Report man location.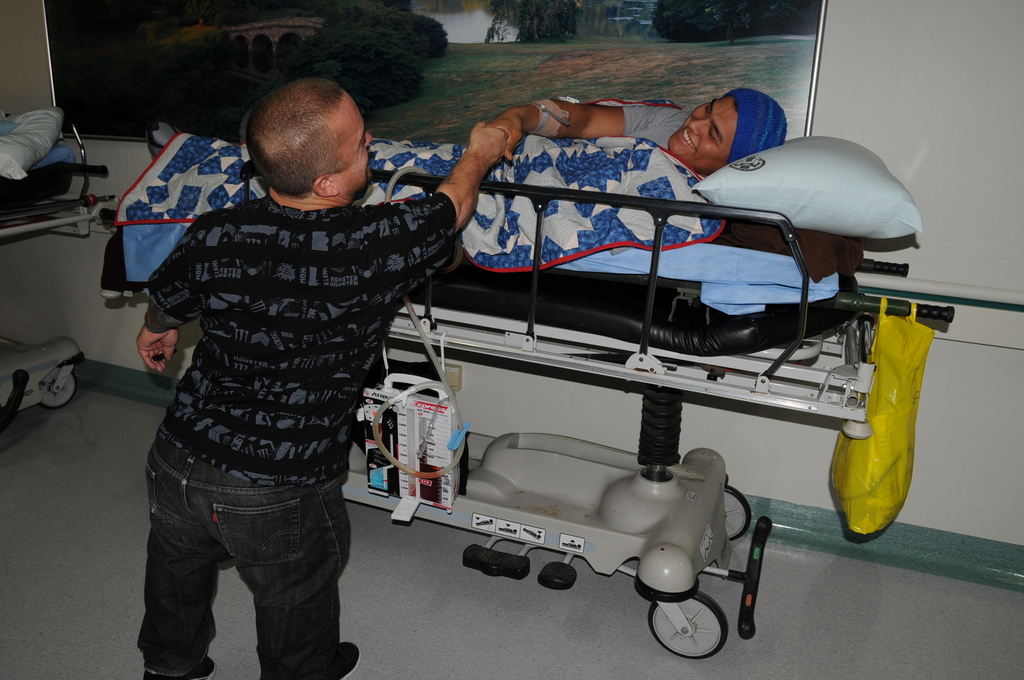
Report: x1=140, y1=77, x2=515, y2=679.
